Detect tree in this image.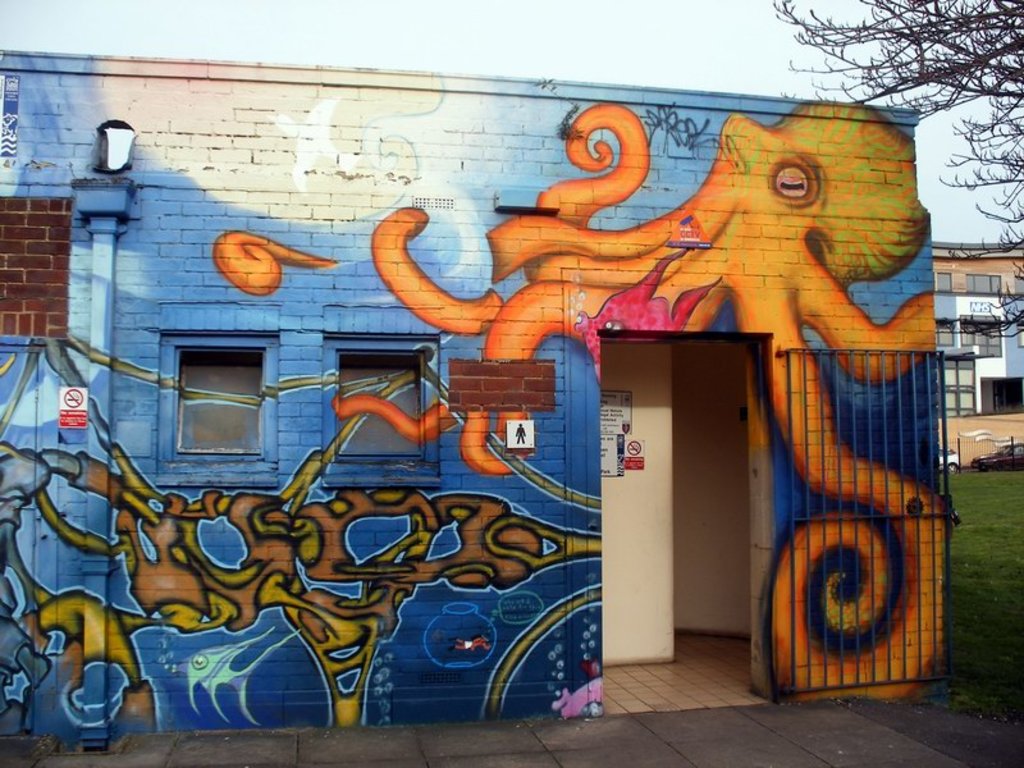
Detection: (771, 0, 1023, 333).
